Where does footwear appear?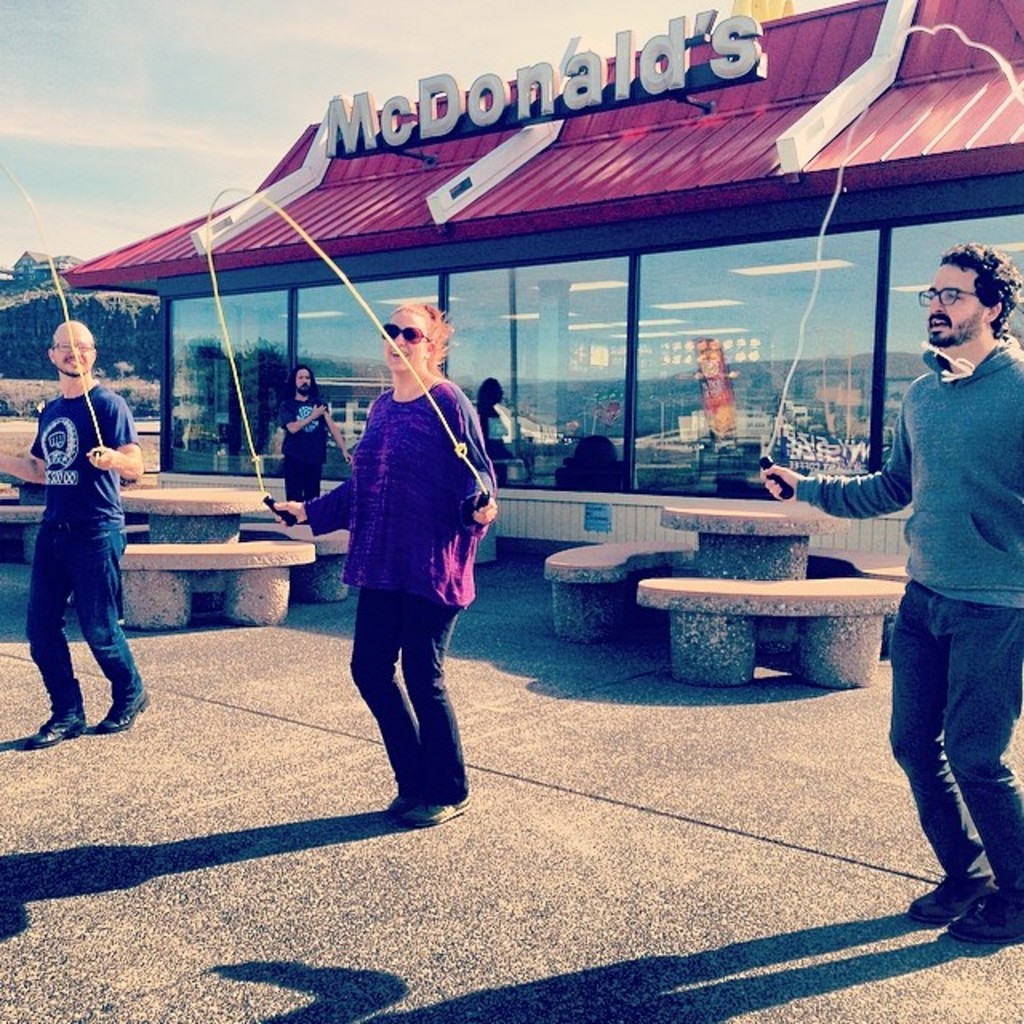
Appears at <box>390,790,411,813</box>.
